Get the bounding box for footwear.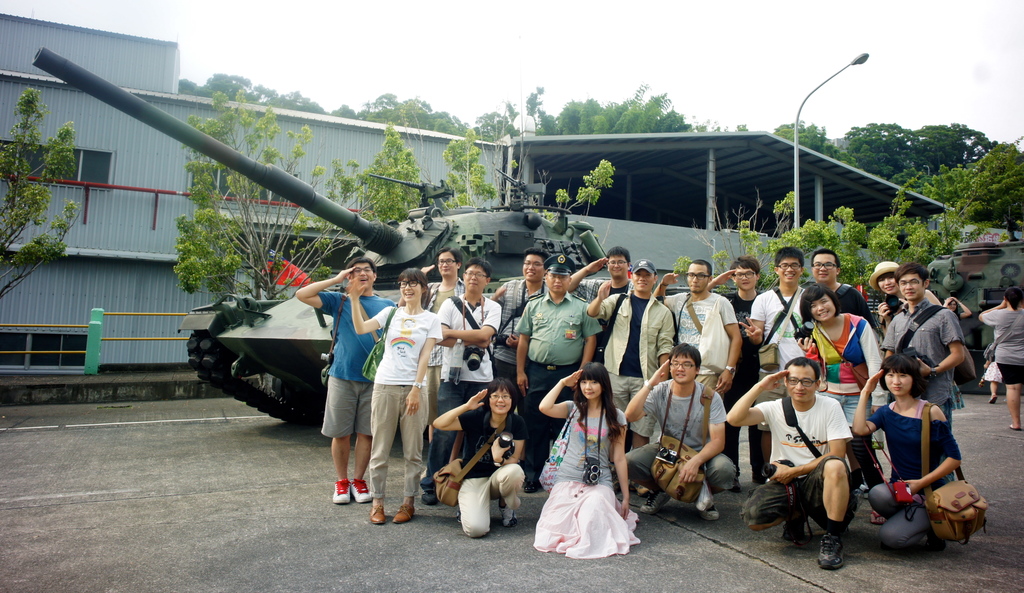
bbox(986, 391, 1002, 406).
